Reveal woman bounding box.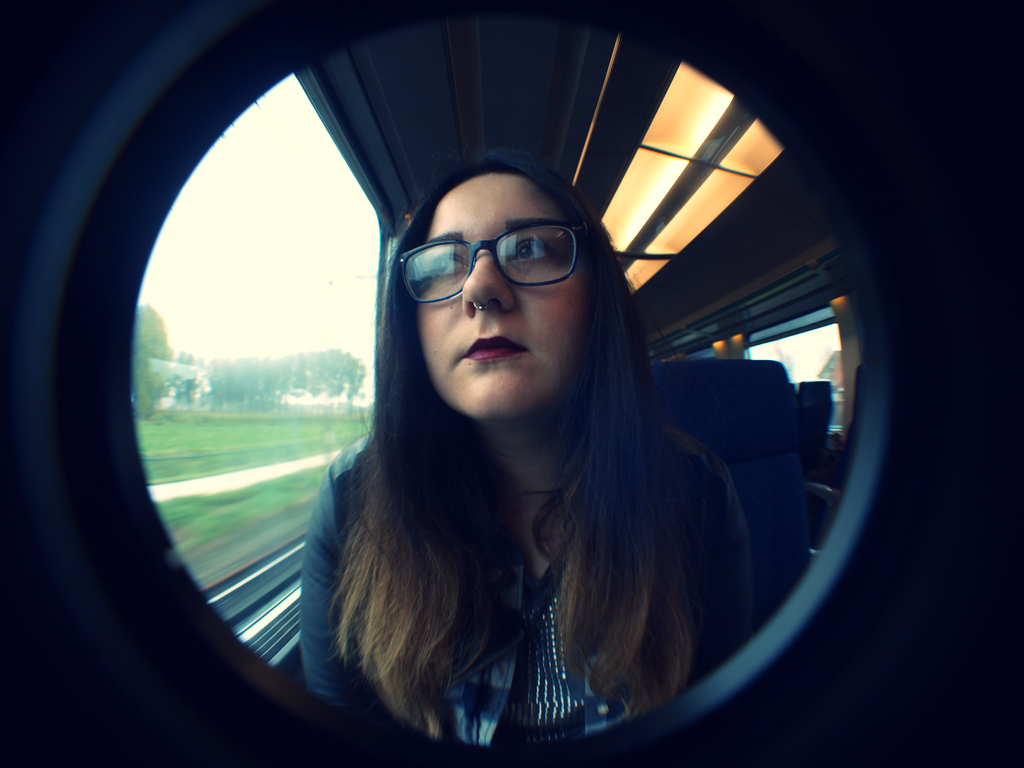
Revealed: <bbox>239, 154, 787, 746</bbox>.
